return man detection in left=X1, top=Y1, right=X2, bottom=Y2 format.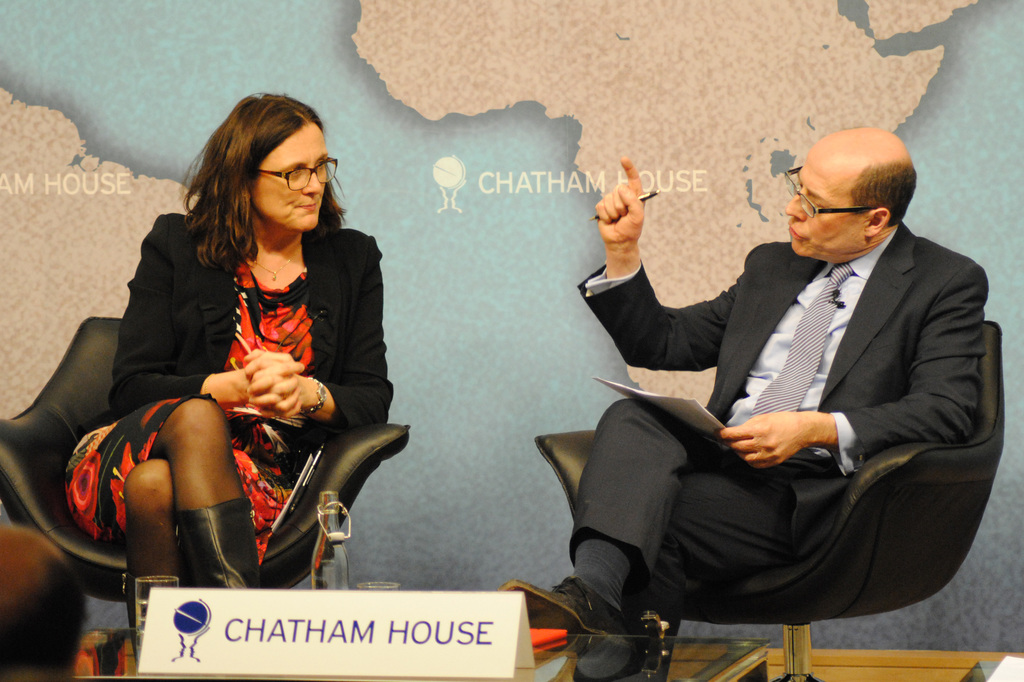
left=562, top=107, right=991, bottom=662.
